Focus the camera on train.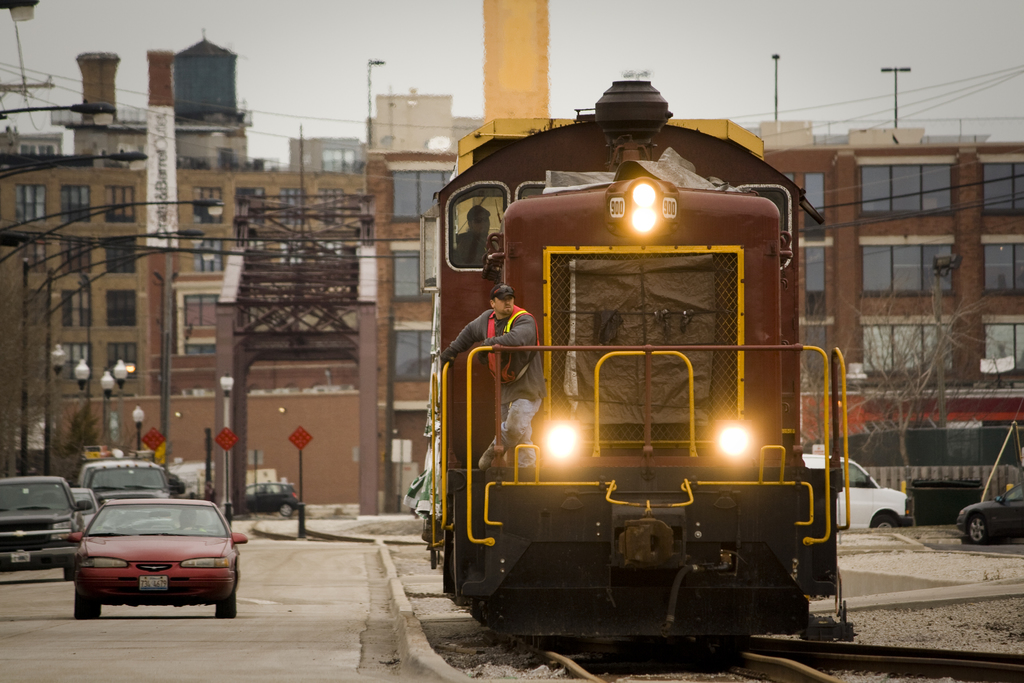
Focus region: bbox=(428, 76, 858, 653).
